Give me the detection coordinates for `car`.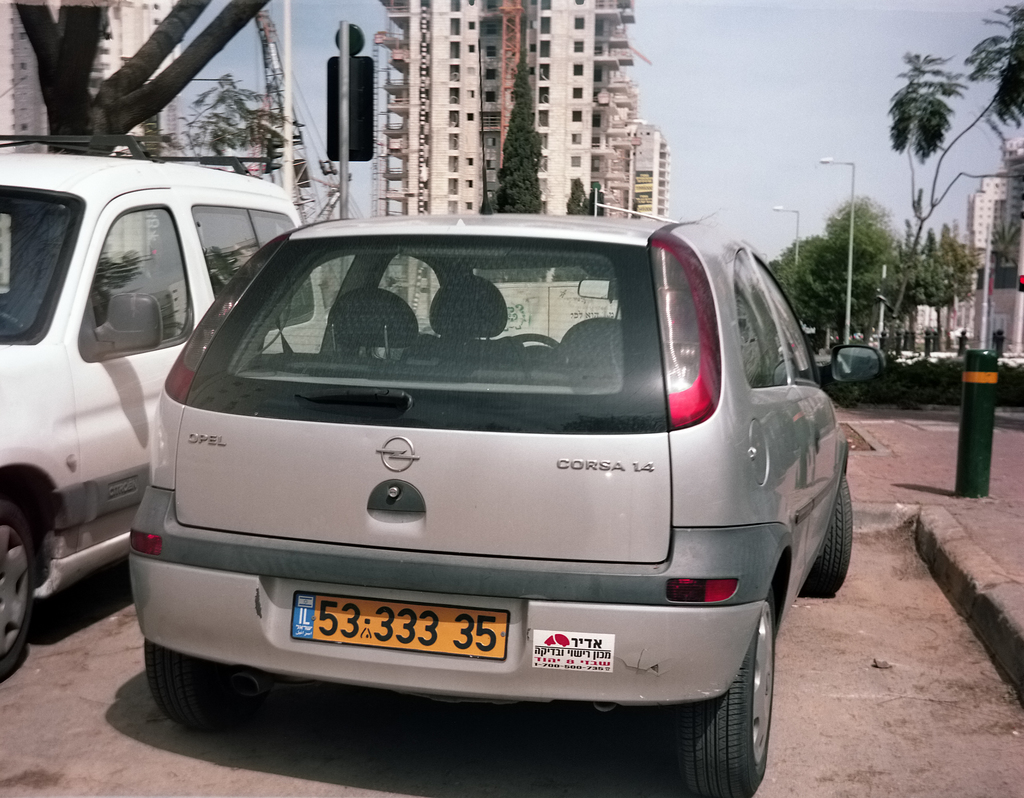
region(0, 135, 298, 667).
